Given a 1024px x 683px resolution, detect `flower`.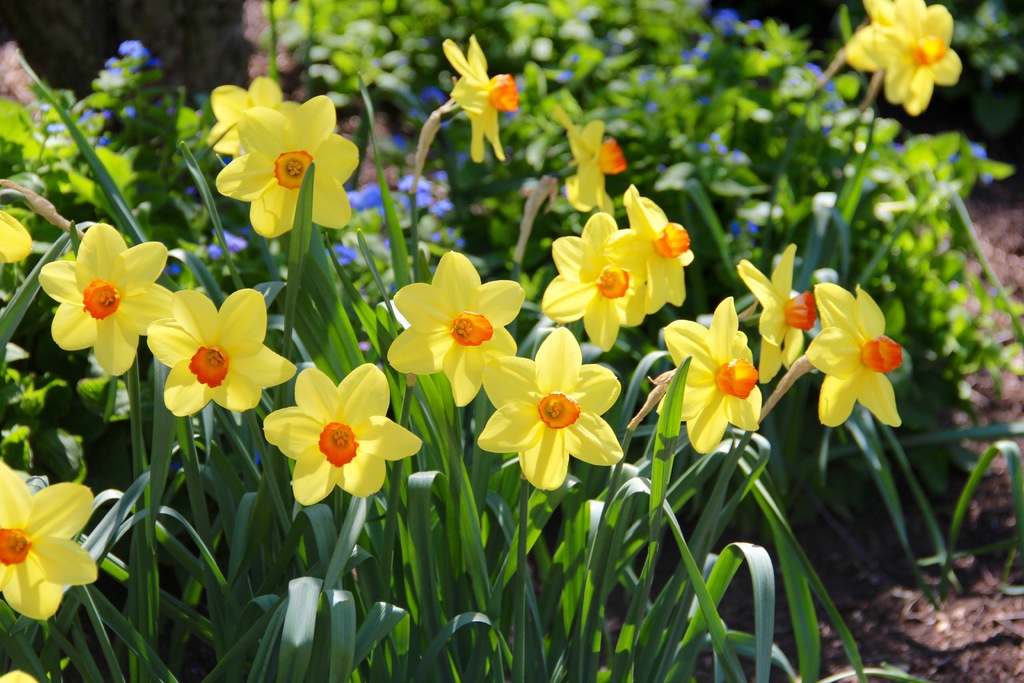
x1=480 y1=329 x2=630 y2=486.
